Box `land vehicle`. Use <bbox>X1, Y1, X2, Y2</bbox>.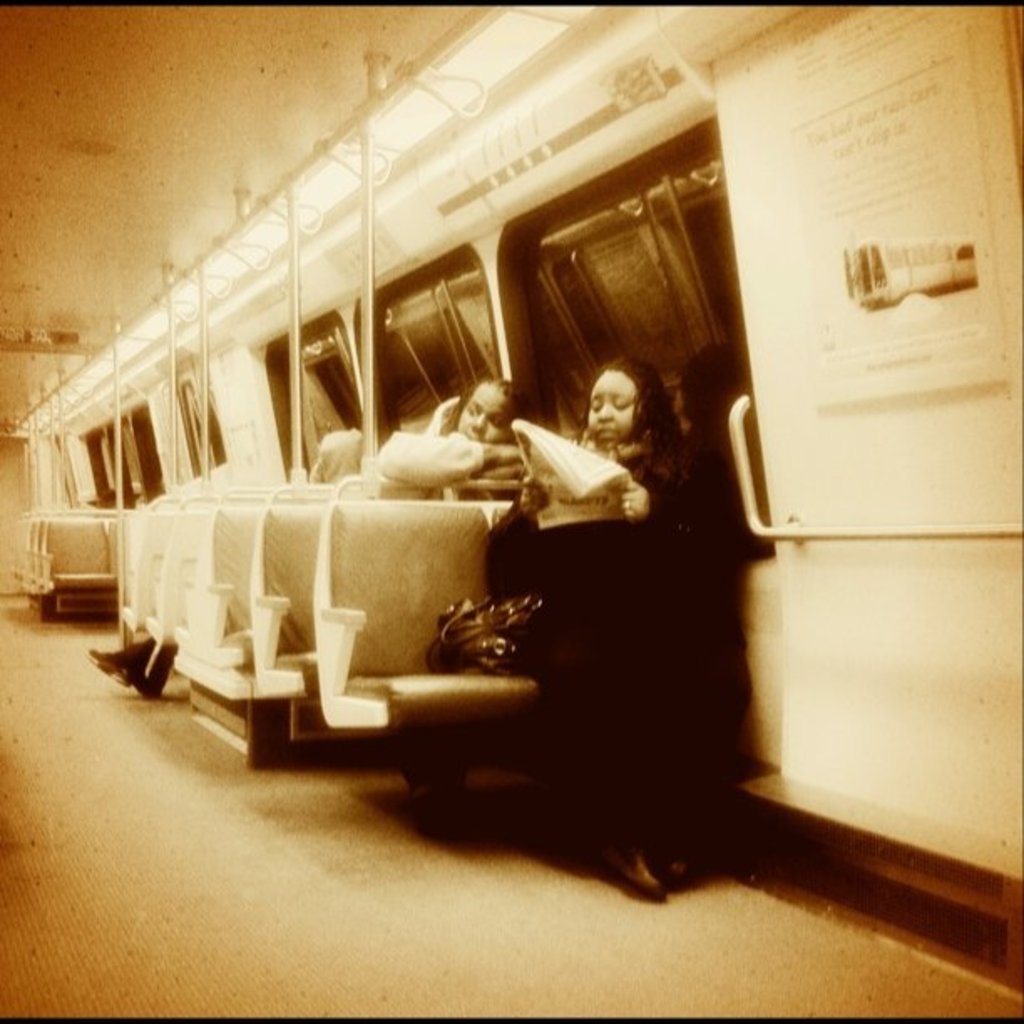
<bbox>8, 0, 1019, 1019</bbox>.
